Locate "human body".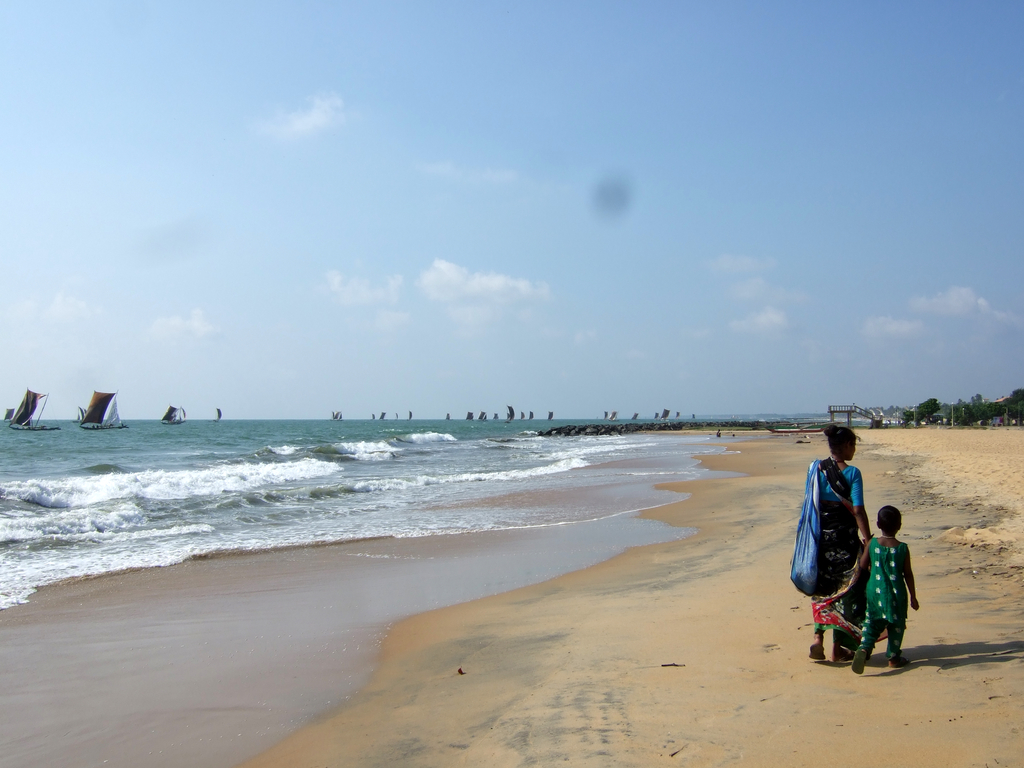
Bounding box: {"left": 795, "top": 431, "right": 886, "bottom": 644}.
